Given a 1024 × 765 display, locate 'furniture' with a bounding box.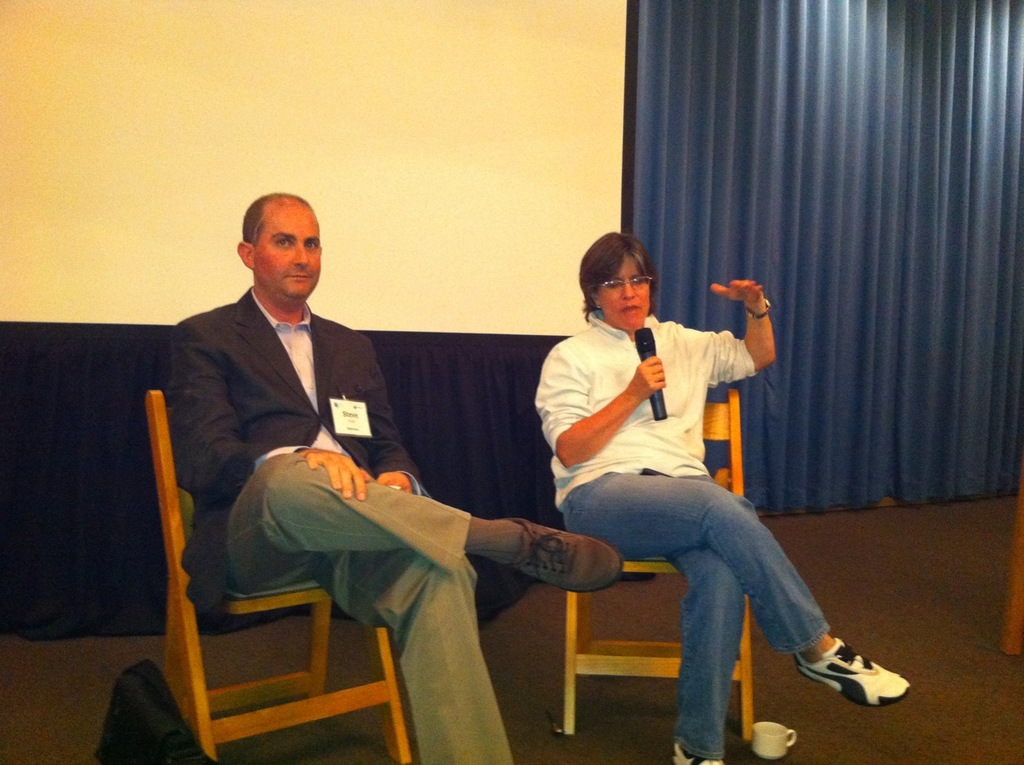
Located: l=141, t=388, r=413, b=762.
